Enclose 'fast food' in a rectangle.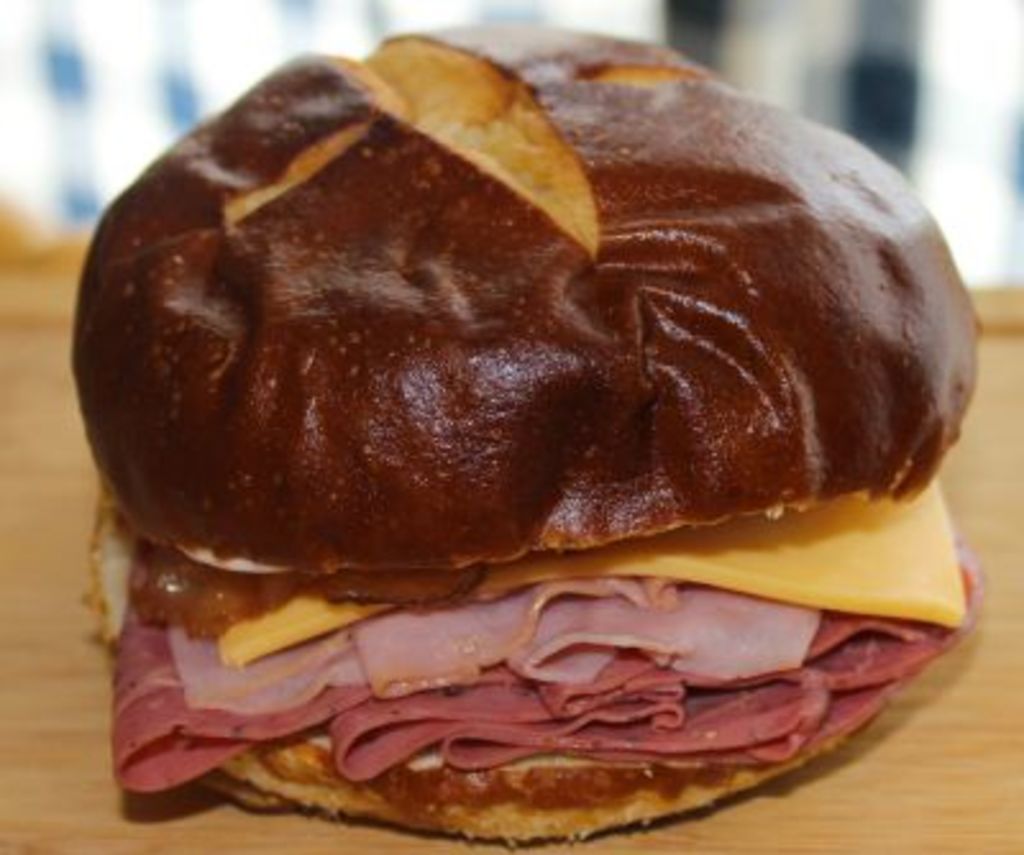
<region>67, 18, 998, 847</region>.
